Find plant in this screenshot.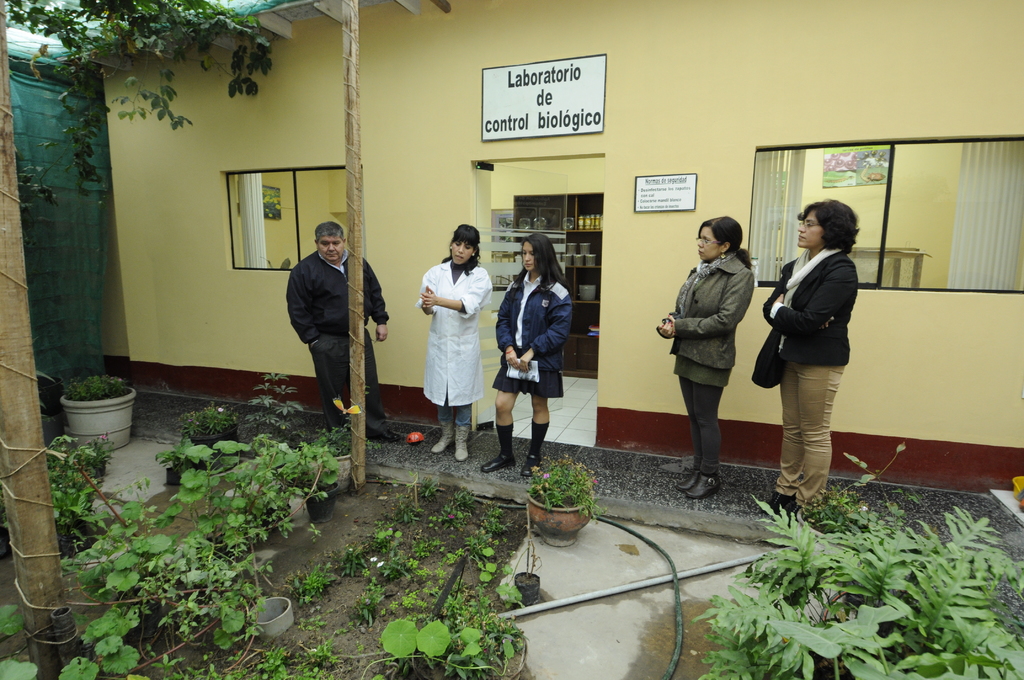
The bounding box for plant is [x1=35, y1=489, x2=193, y2=602].
